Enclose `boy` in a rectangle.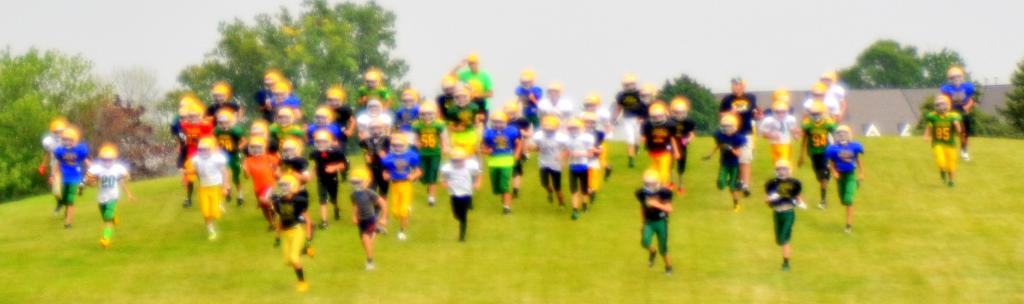
<bbox>764, 160, 808, 266</bbox>.
